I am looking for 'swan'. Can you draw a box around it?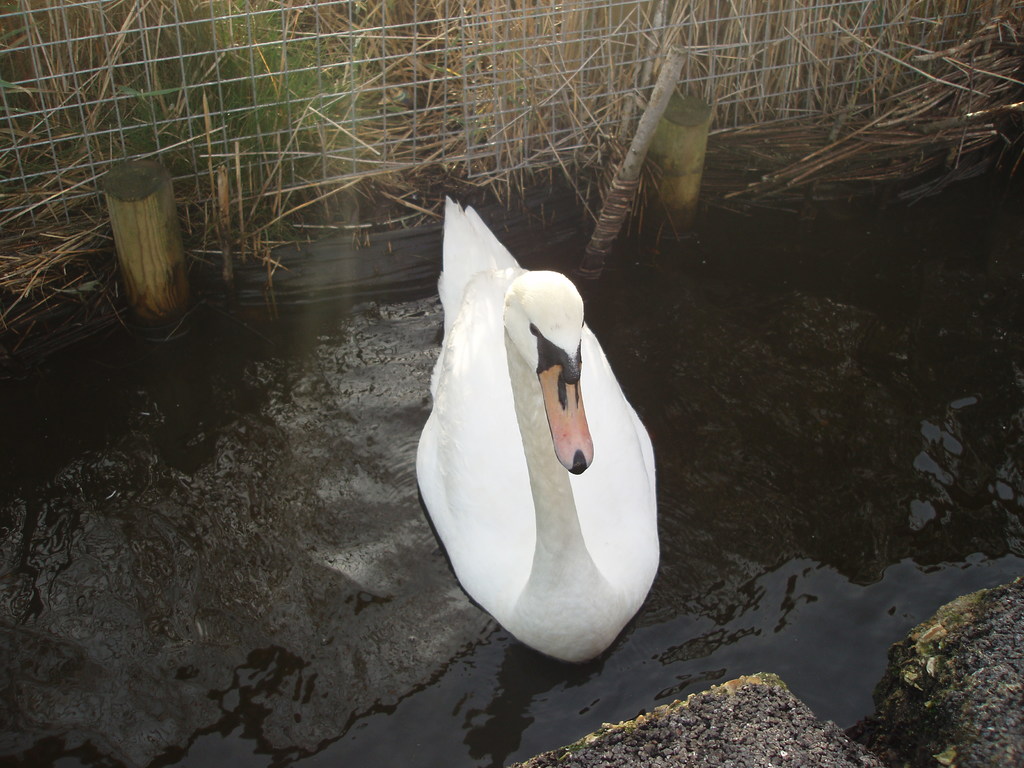
Sure, the bounding box is [left=409, top=193, right=667, bottom=666].
